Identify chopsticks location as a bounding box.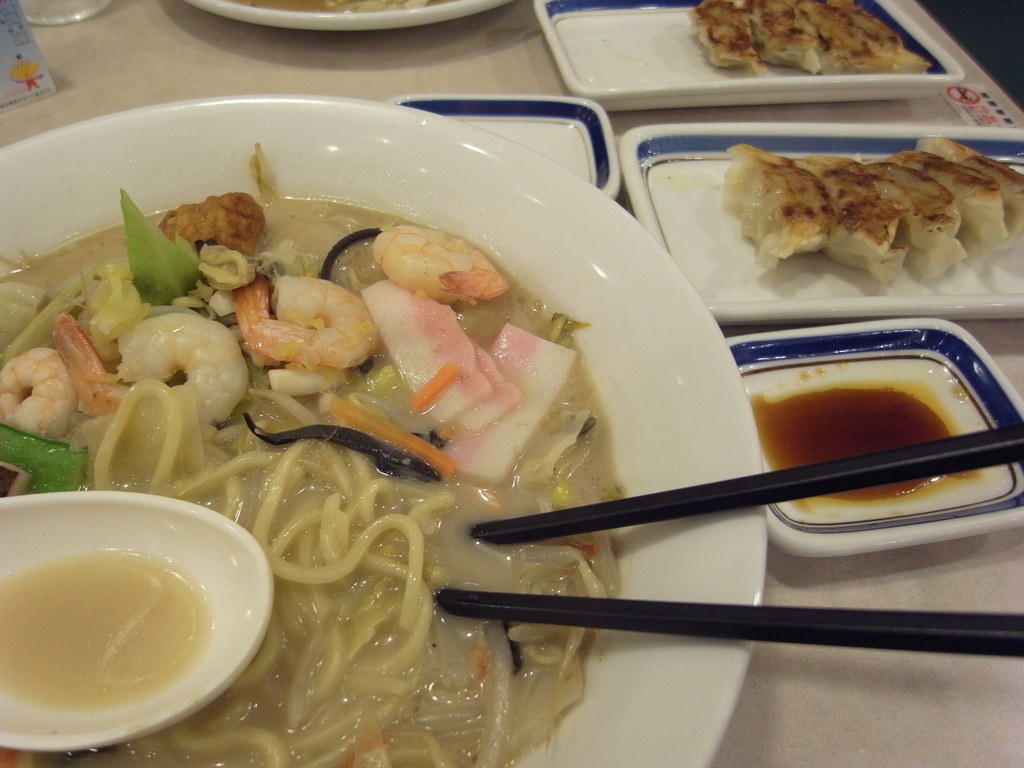
431, 423, 1023, 657.
